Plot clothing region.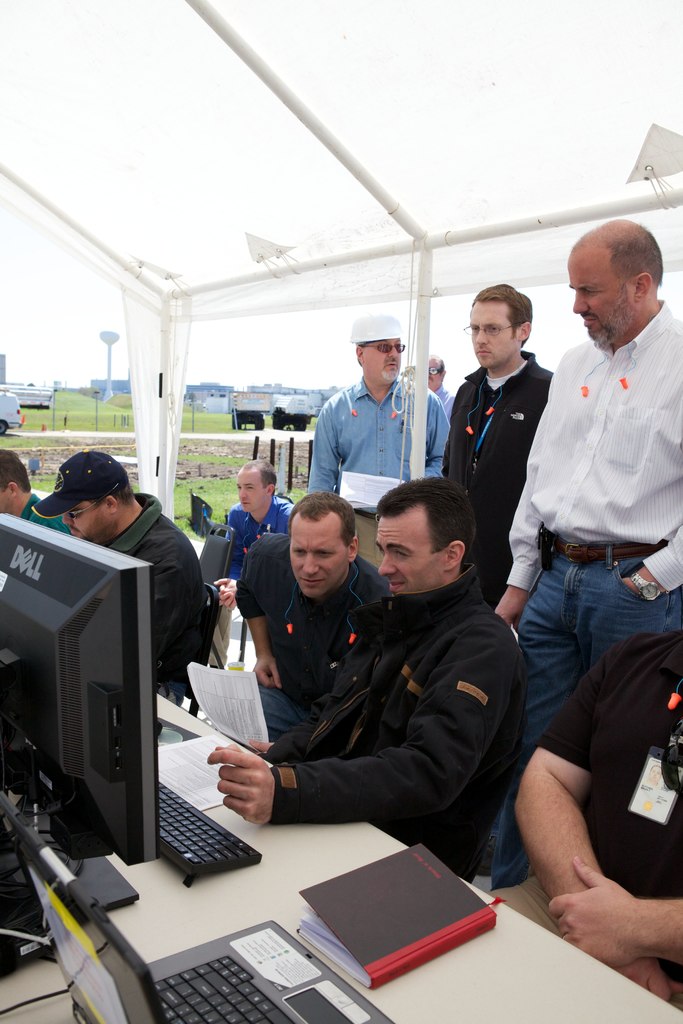
Plotted at 432, 344, 559, 595.
